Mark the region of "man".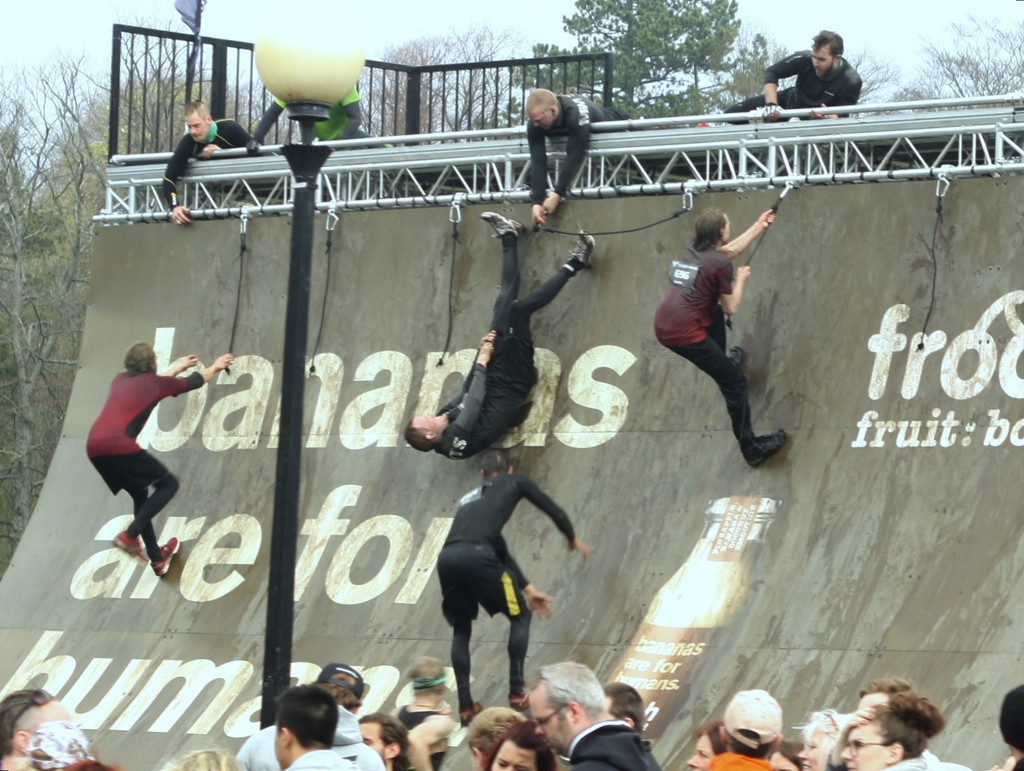
Region: 270, 685, 363, 770.
